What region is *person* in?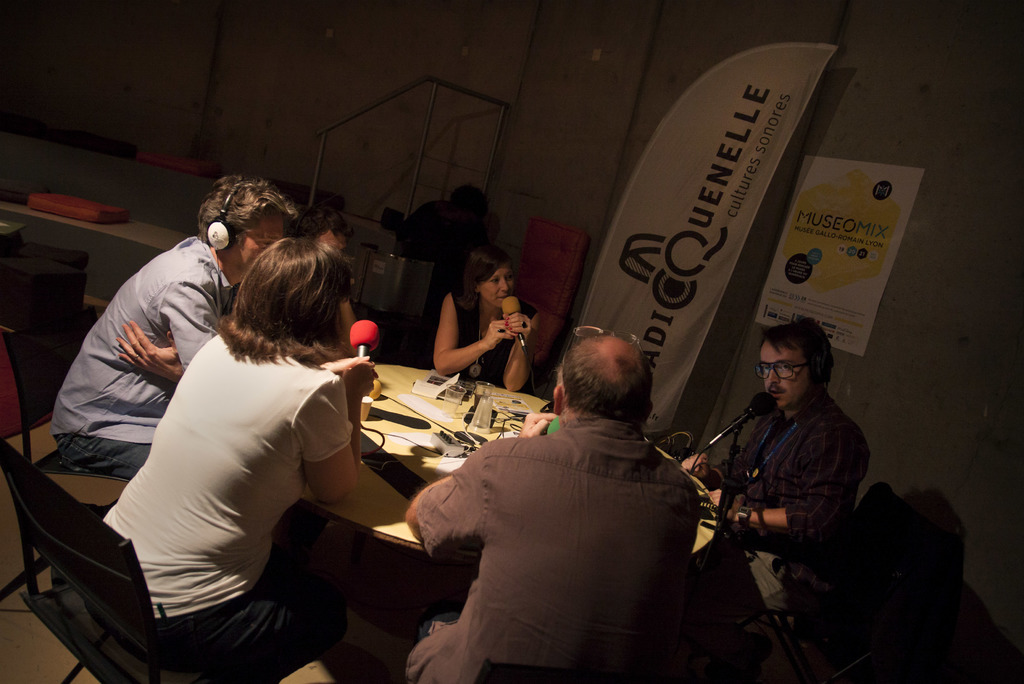
<box>422,243,532,412</box>.
